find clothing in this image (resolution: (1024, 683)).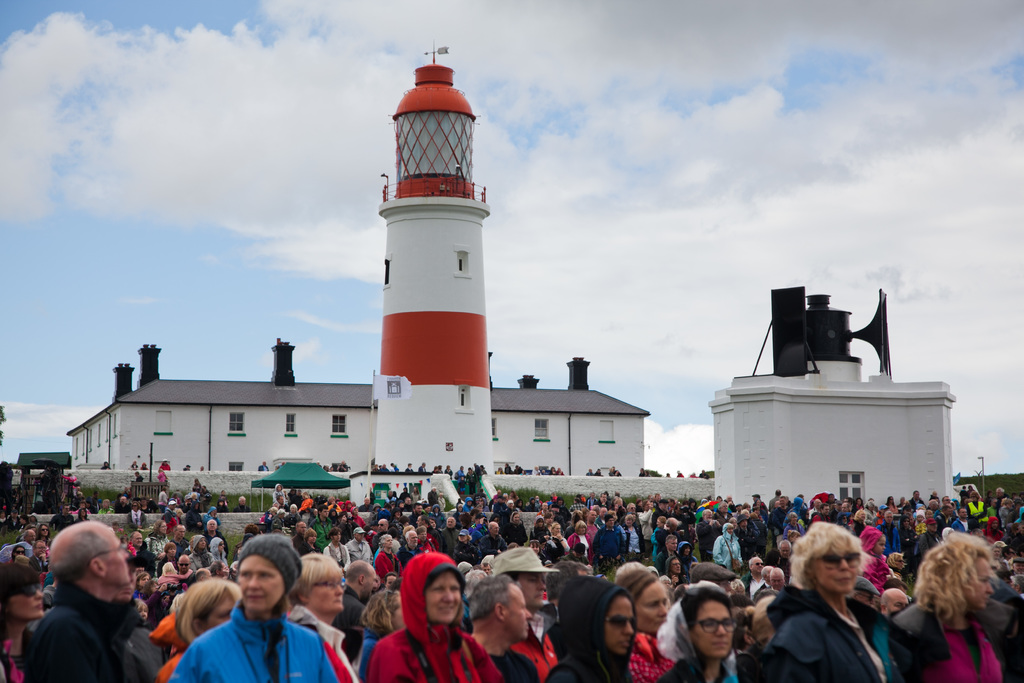
bbox(660, 657, 737, 682).
